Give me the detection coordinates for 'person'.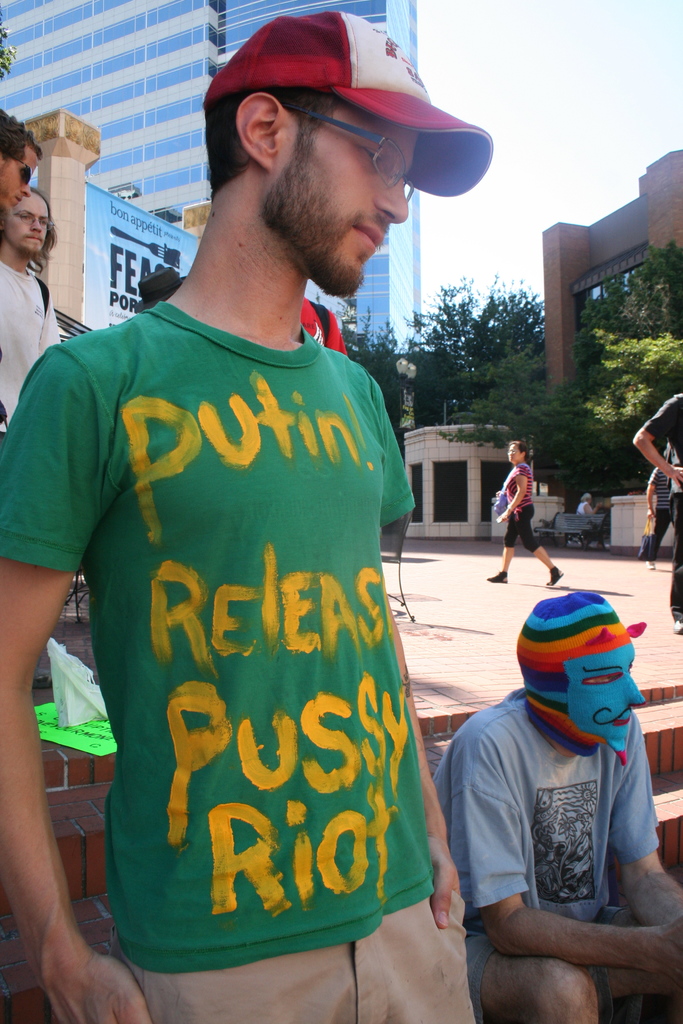
633,394,682,637.
